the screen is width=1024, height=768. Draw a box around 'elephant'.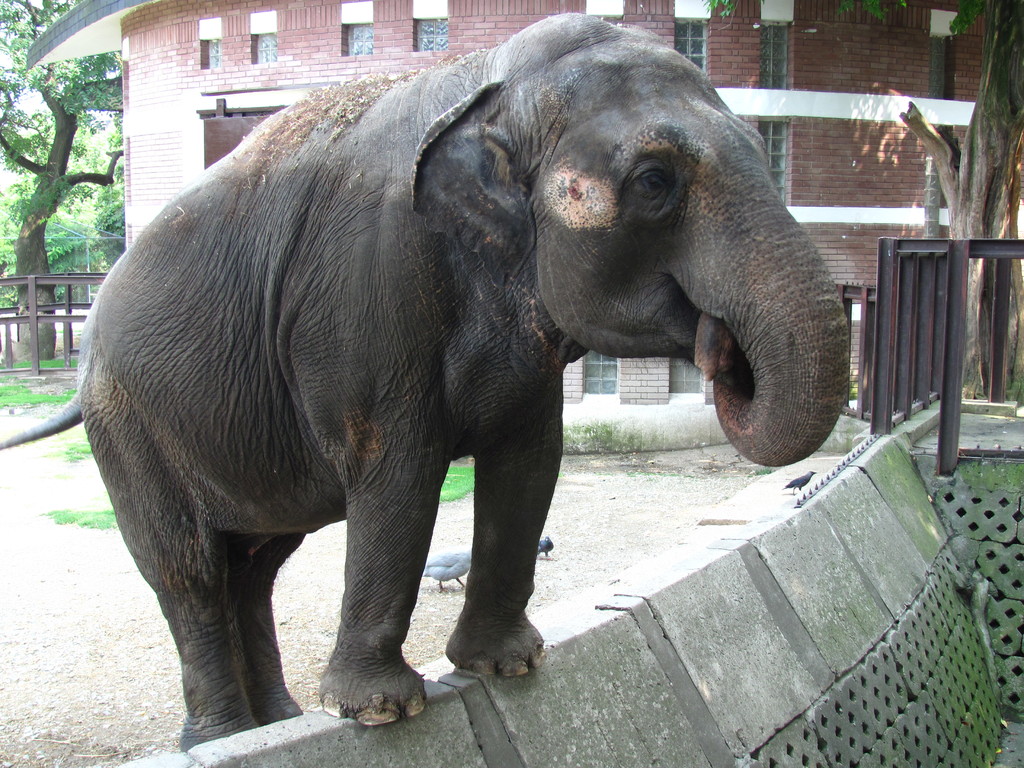
crop(40, 25, 824, 741).
